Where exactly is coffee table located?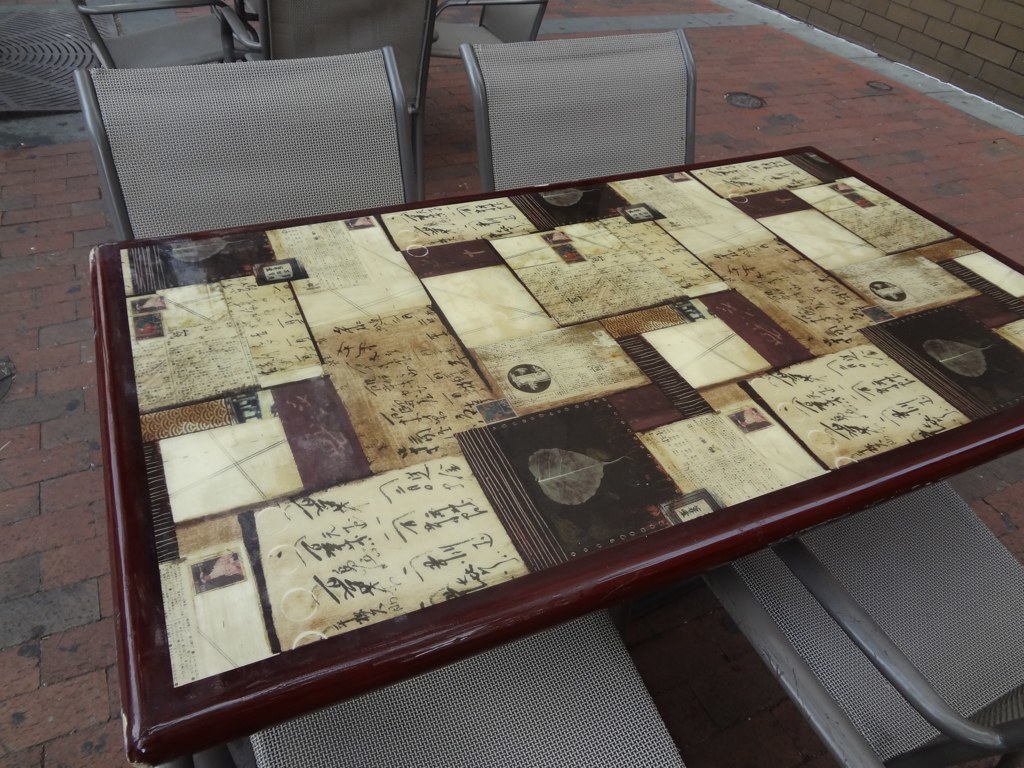
Its bounding box is bbox(56, 32, 973, 738).
